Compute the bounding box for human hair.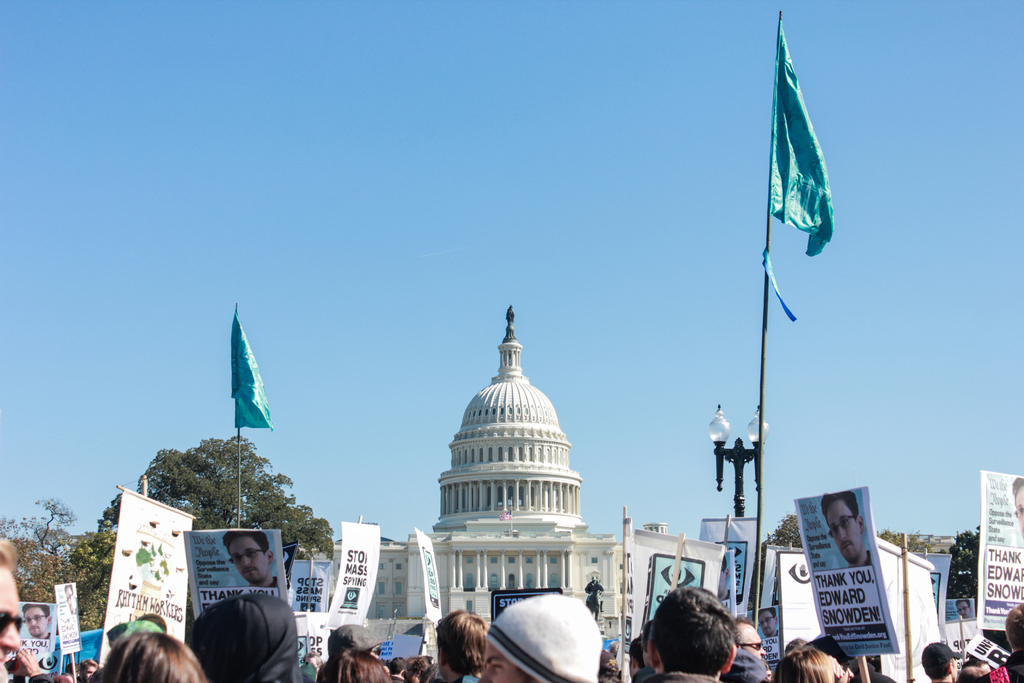
l=50, t=672, r=72, b=682.
